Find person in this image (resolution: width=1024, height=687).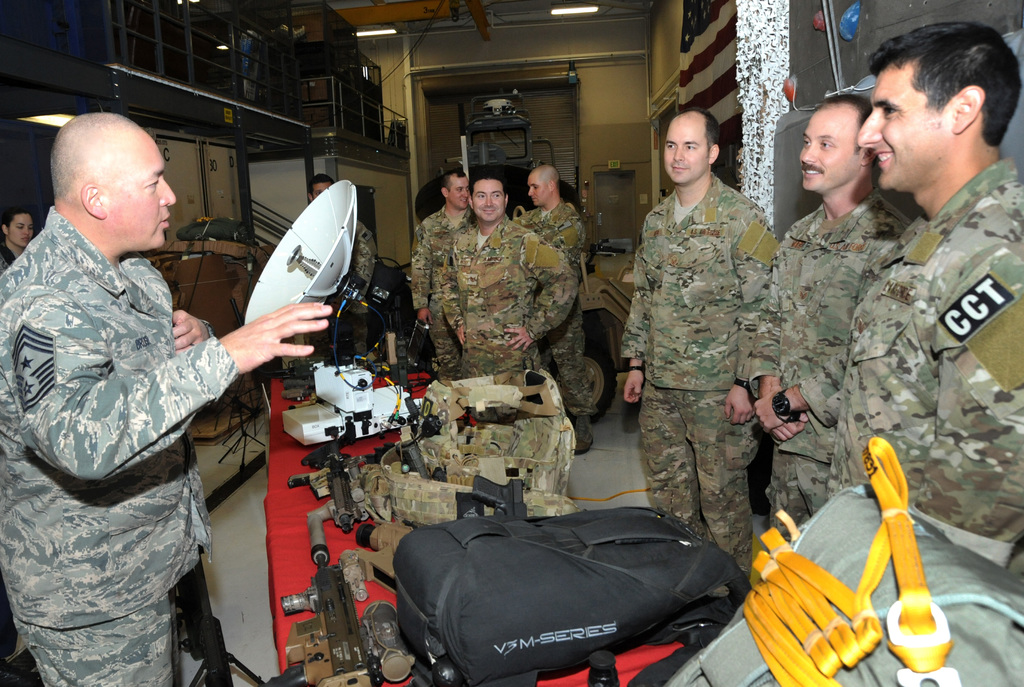
bbox=(0, 111, 339, 686).
